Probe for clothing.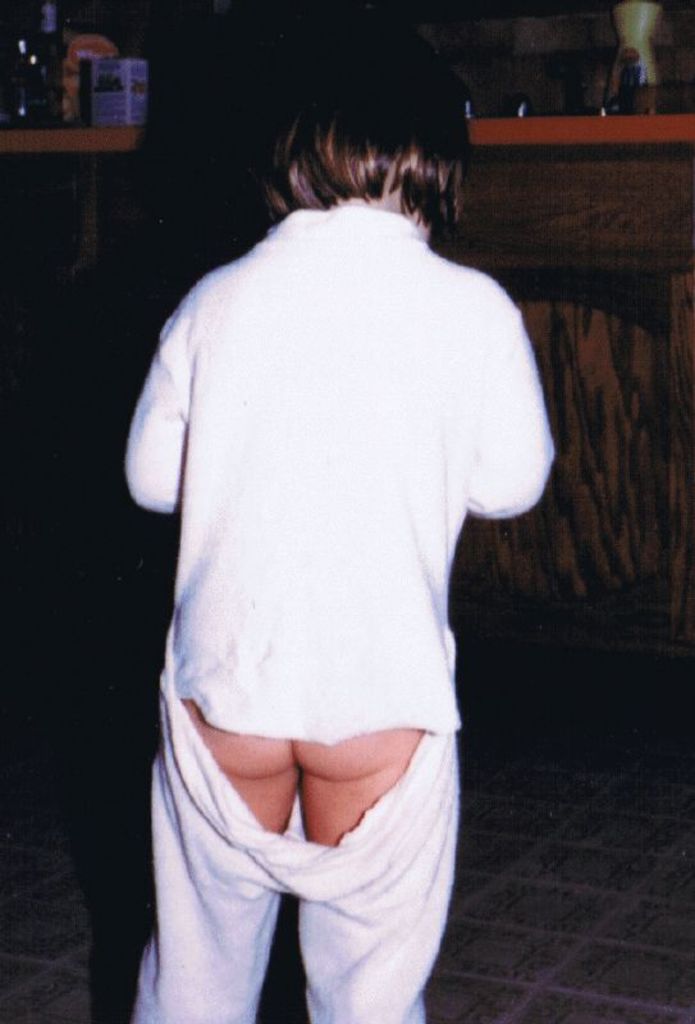
Probe result: bbox=[125, 207, 558, 748].
